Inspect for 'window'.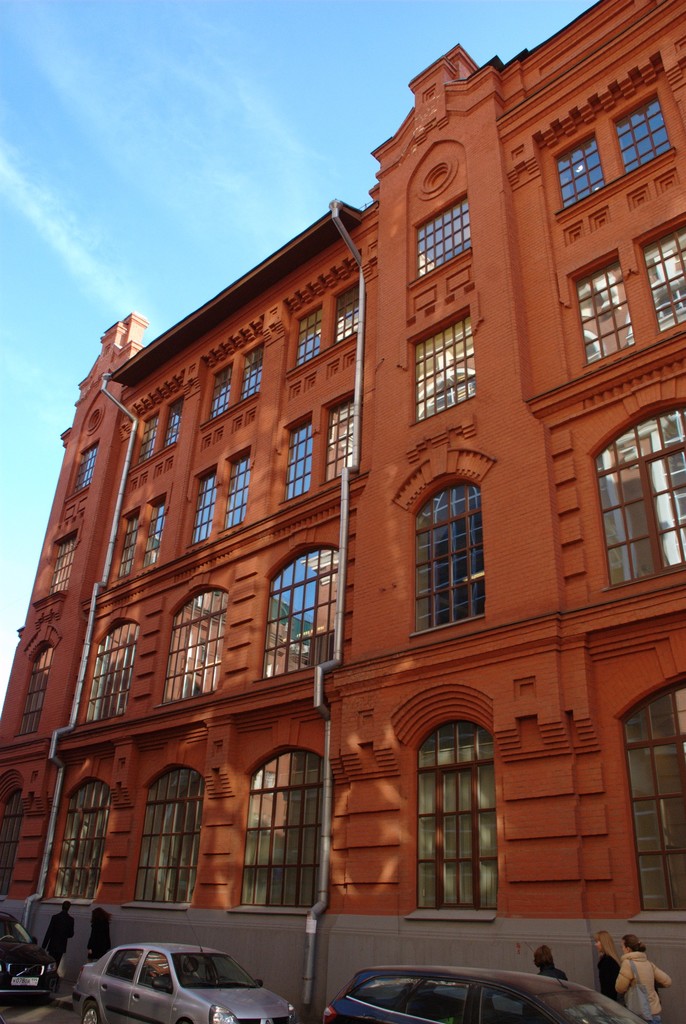
Inspection: (x1=253, y1=762, x2=328, y2=909).
